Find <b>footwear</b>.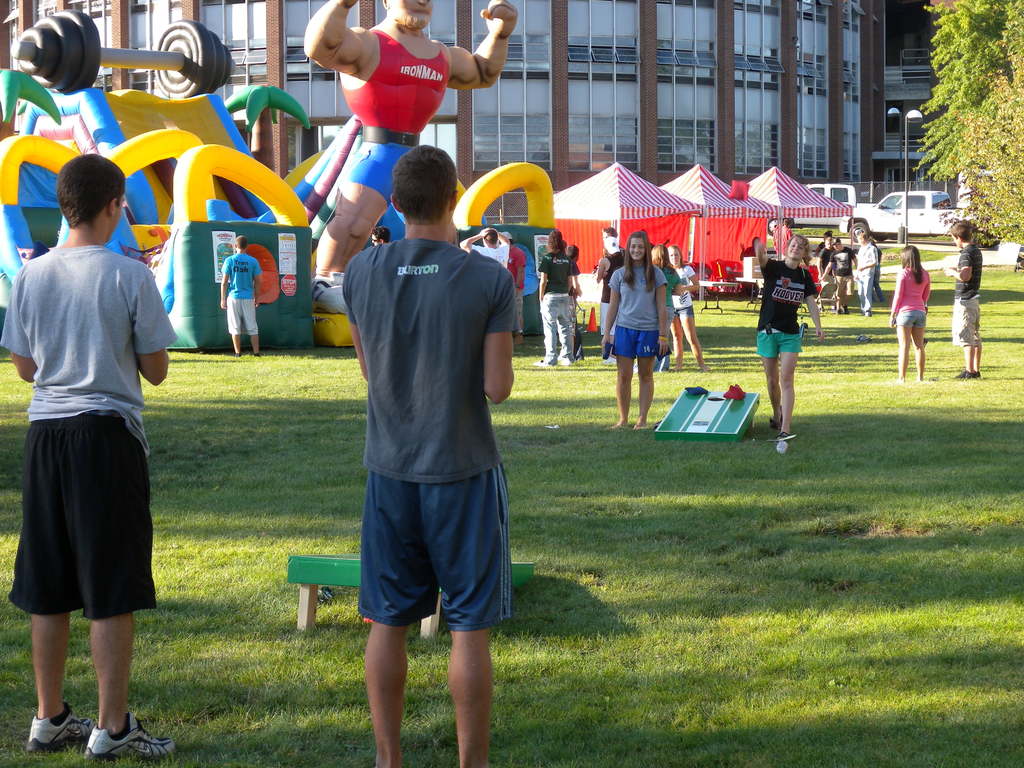
(25,704,97,755).
